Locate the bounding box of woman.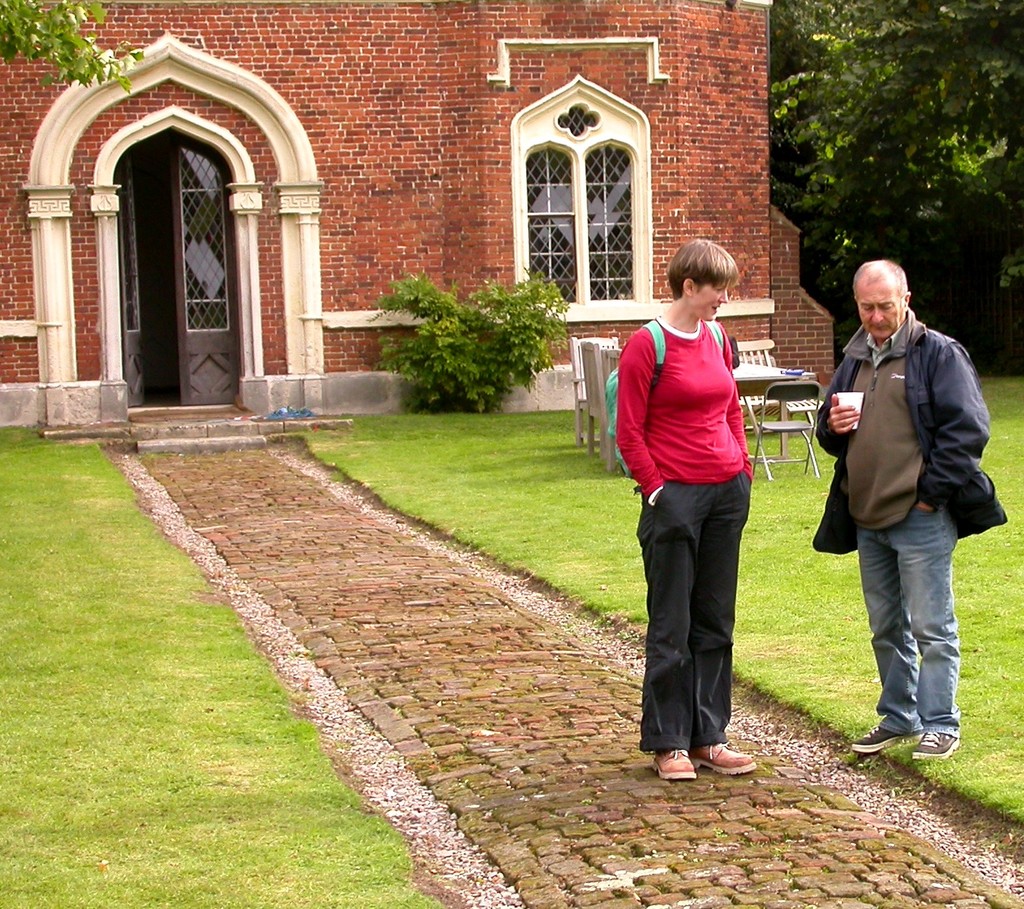
Bounding box: pyautogui.locateOnScreen(615, 238, 757, 783).
